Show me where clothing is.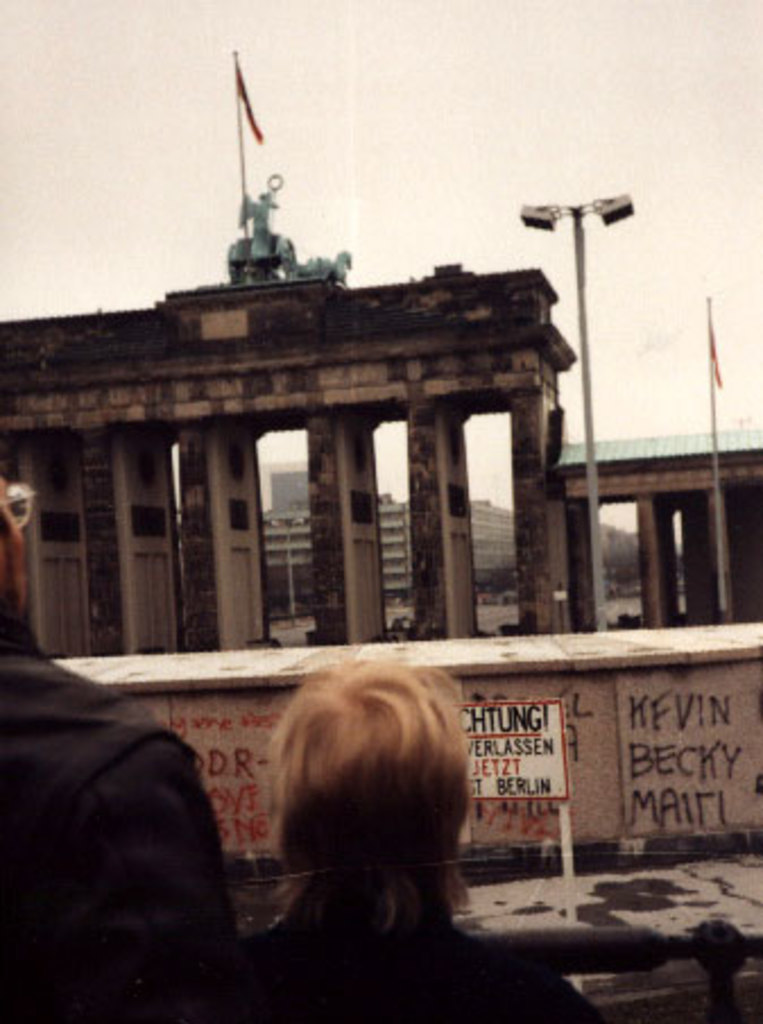
clothing is at 0/609/240/1022.
